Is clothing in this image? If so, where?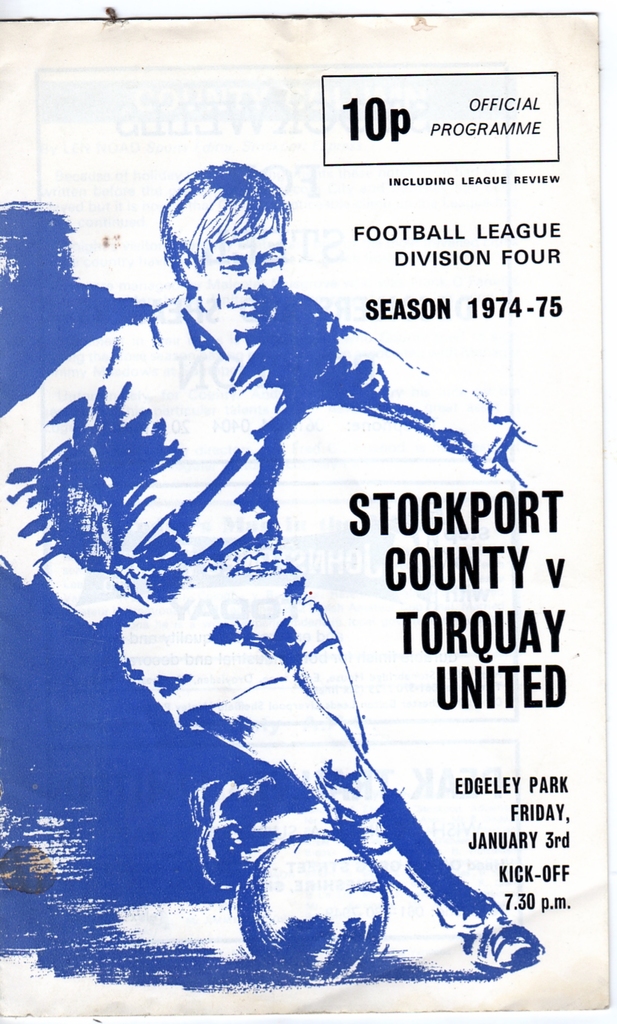
Yes, at [0,293,517,728].
